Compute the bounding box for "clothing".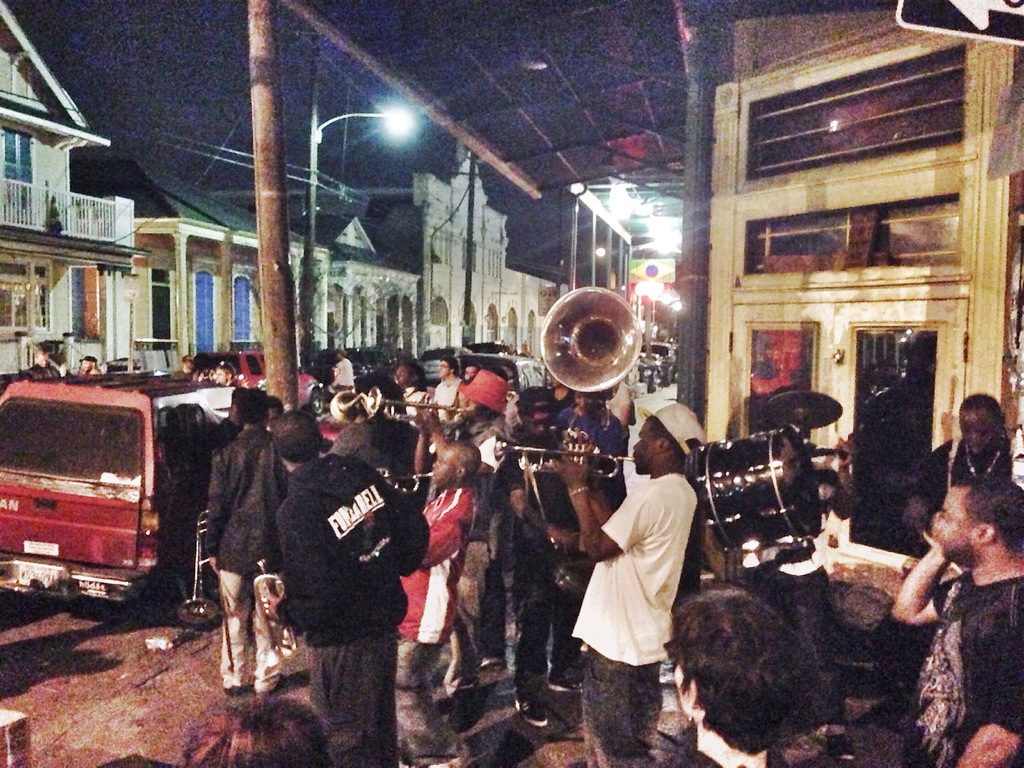
<region>553, 401, 650, 456</region>.
